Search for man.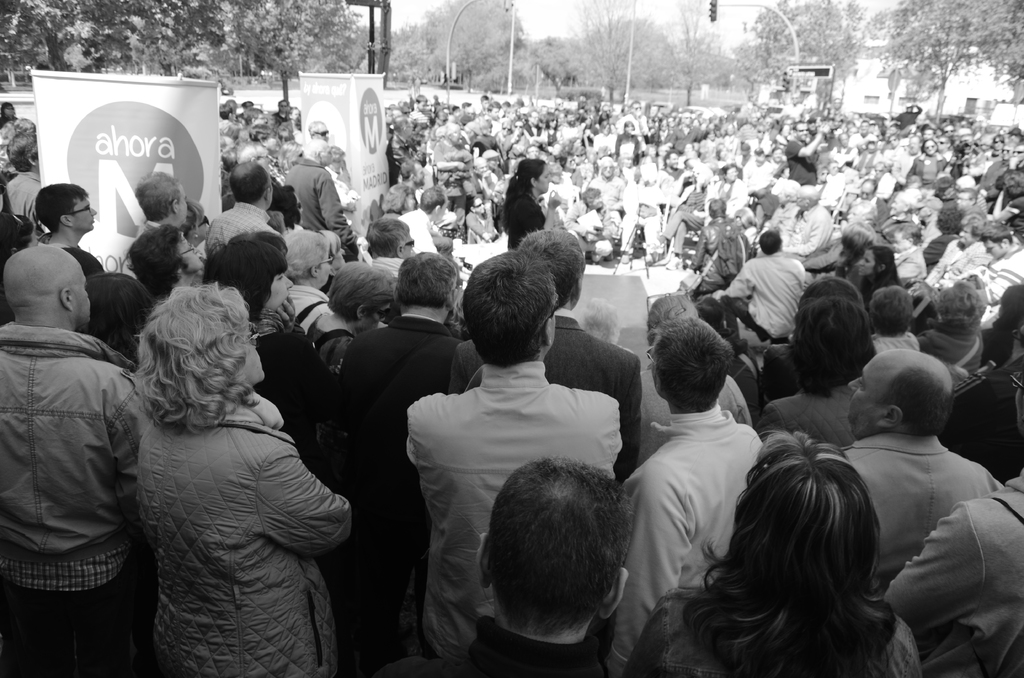
Found at region(206, 155, 285, 261).
